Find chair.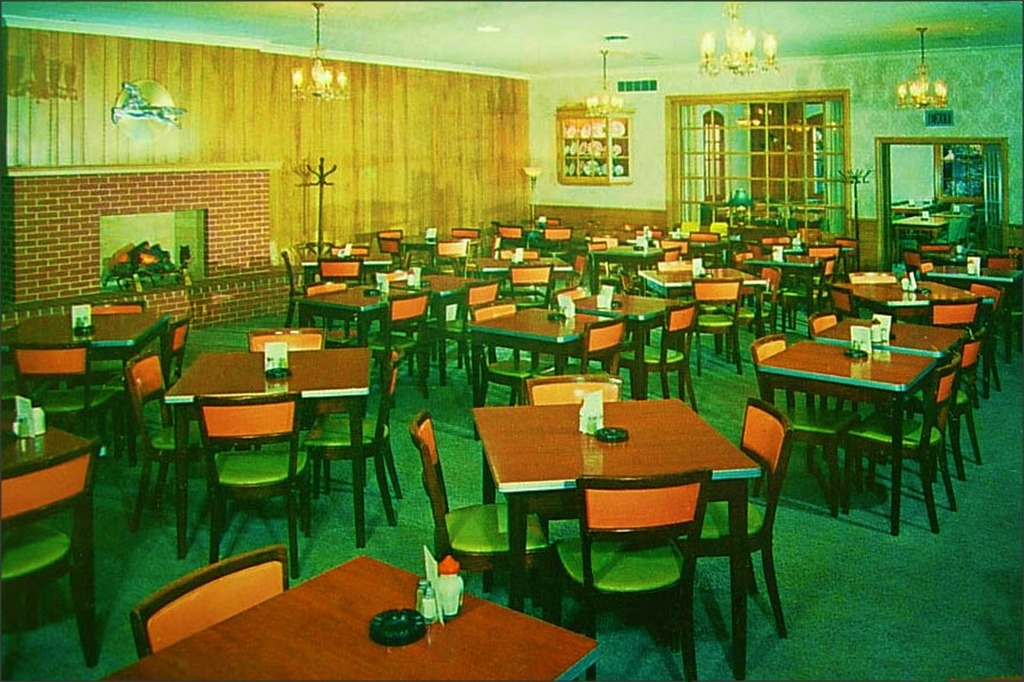
(x1=405, y1=408, x2=562, y2=628).
